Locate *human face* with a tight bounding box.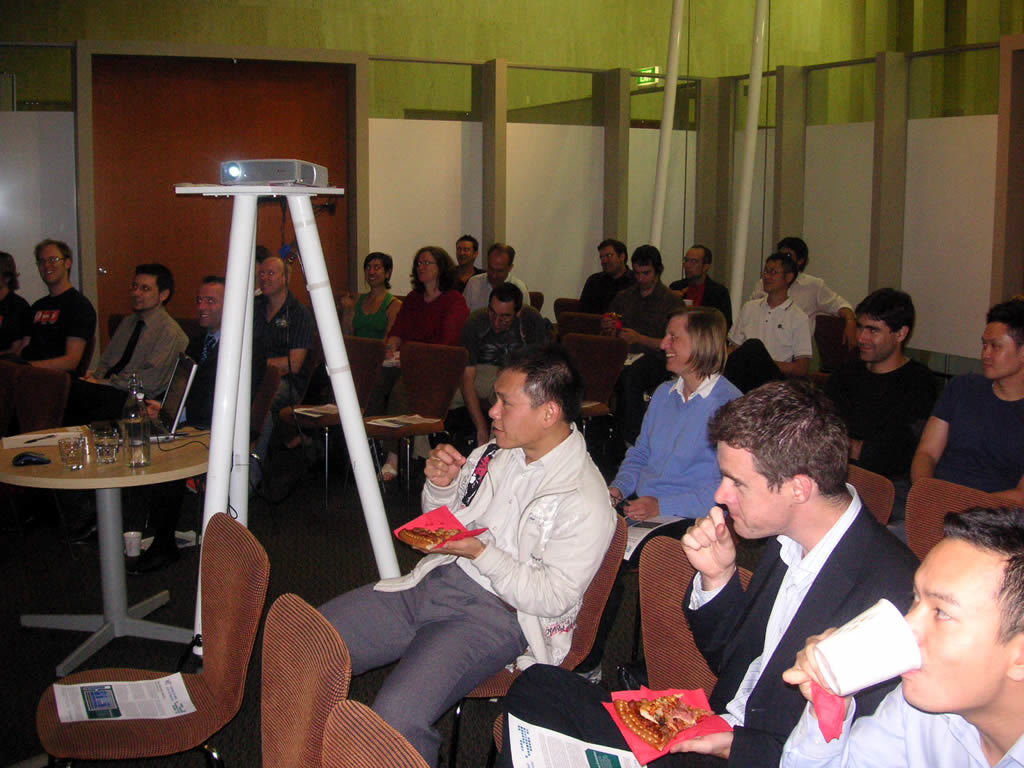
197,284,225,331.
